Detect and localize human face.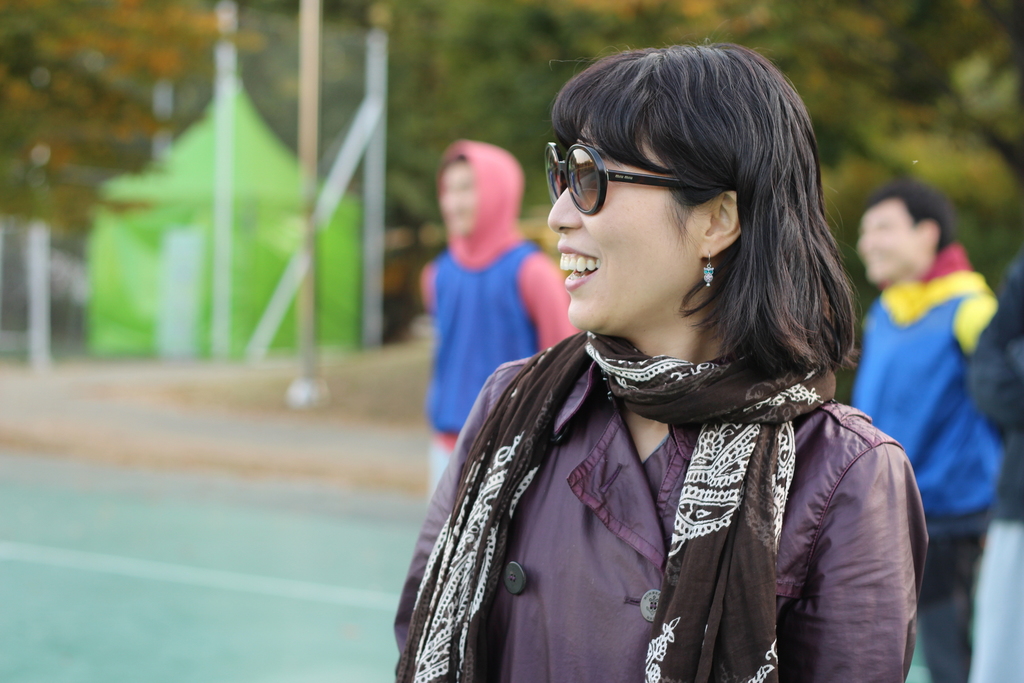
Localized at x1=548, y1=117, x2=702, y2=333.
